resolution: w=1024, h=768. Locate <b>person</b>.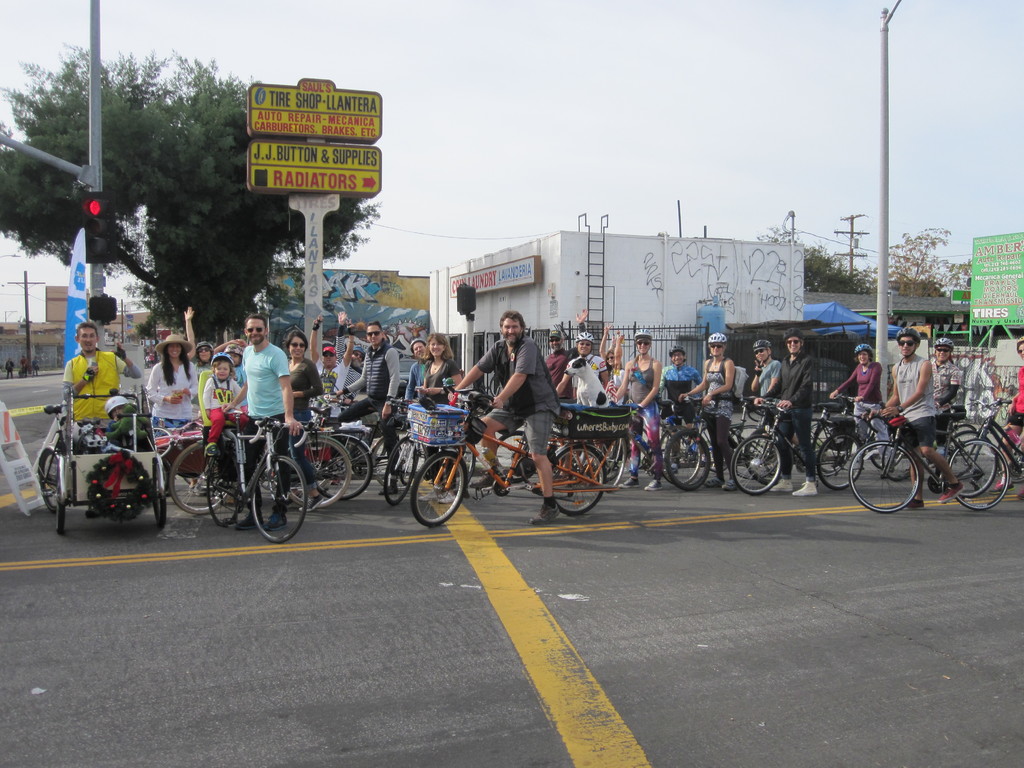
30, 355, 38, 378.
